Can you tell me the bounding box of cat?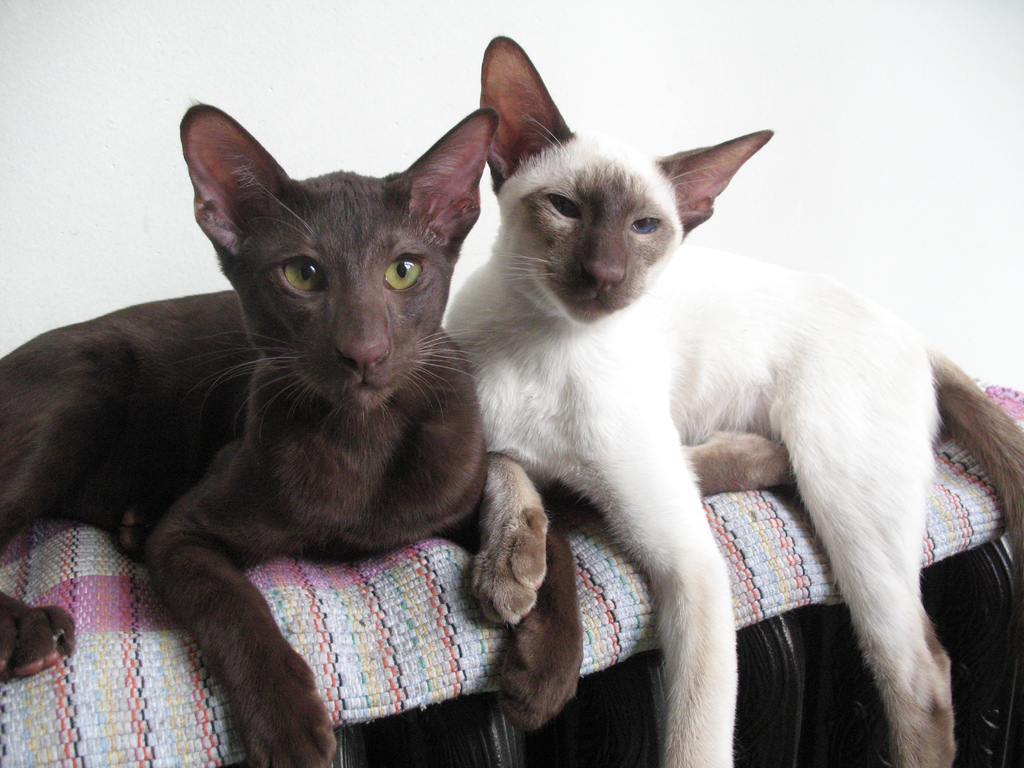
440/35/1023/767.
